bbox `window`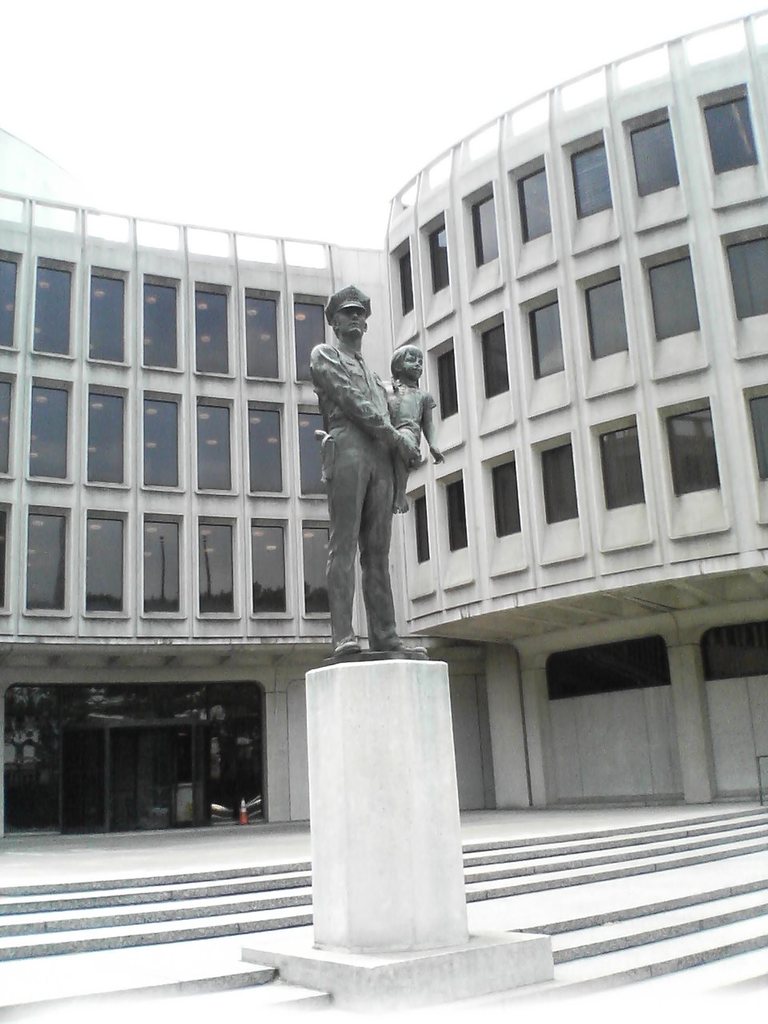
(577,373,747,522)
